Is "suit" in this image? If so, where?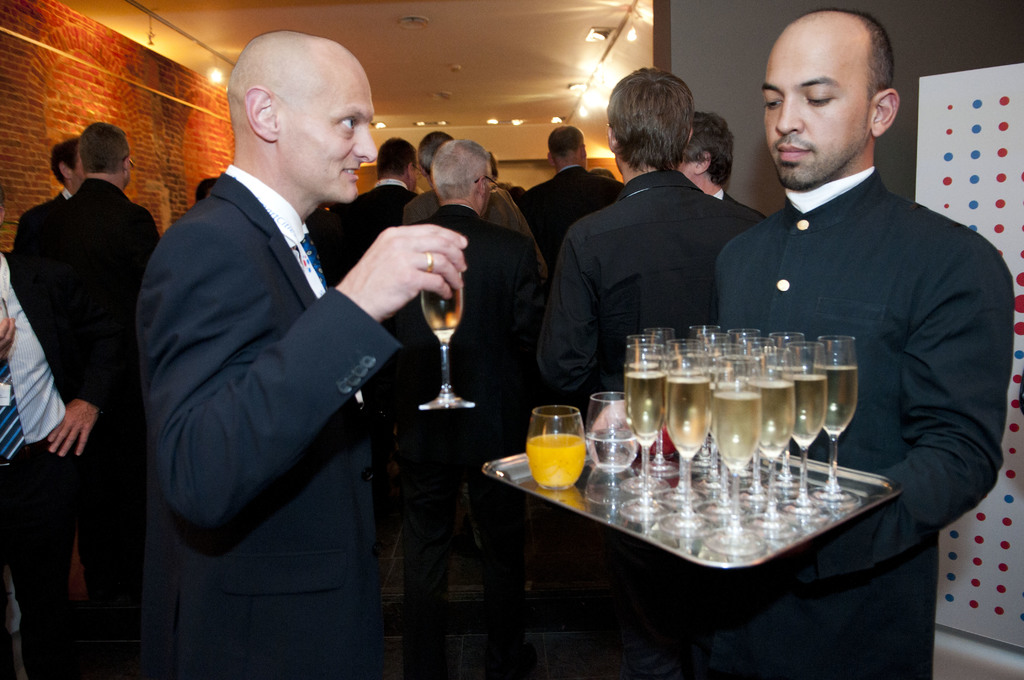
Yes, at <box>515,163,626,274</box>.
